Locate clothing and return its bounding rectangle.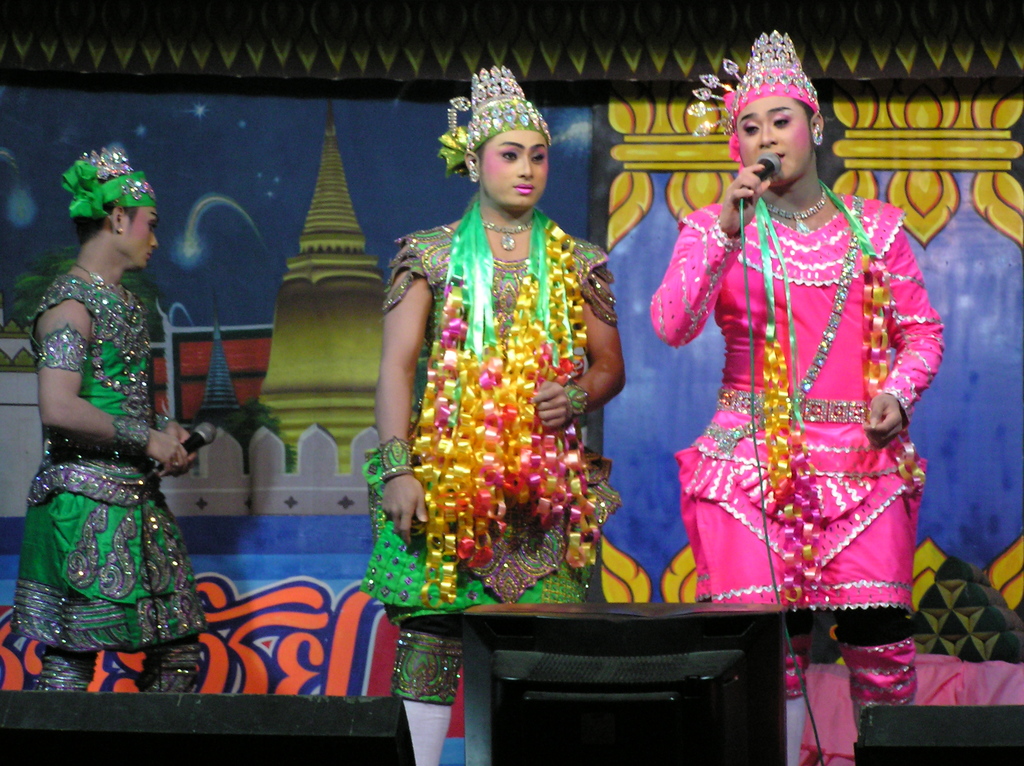
<region>671, 154, 938, 647</region>.
